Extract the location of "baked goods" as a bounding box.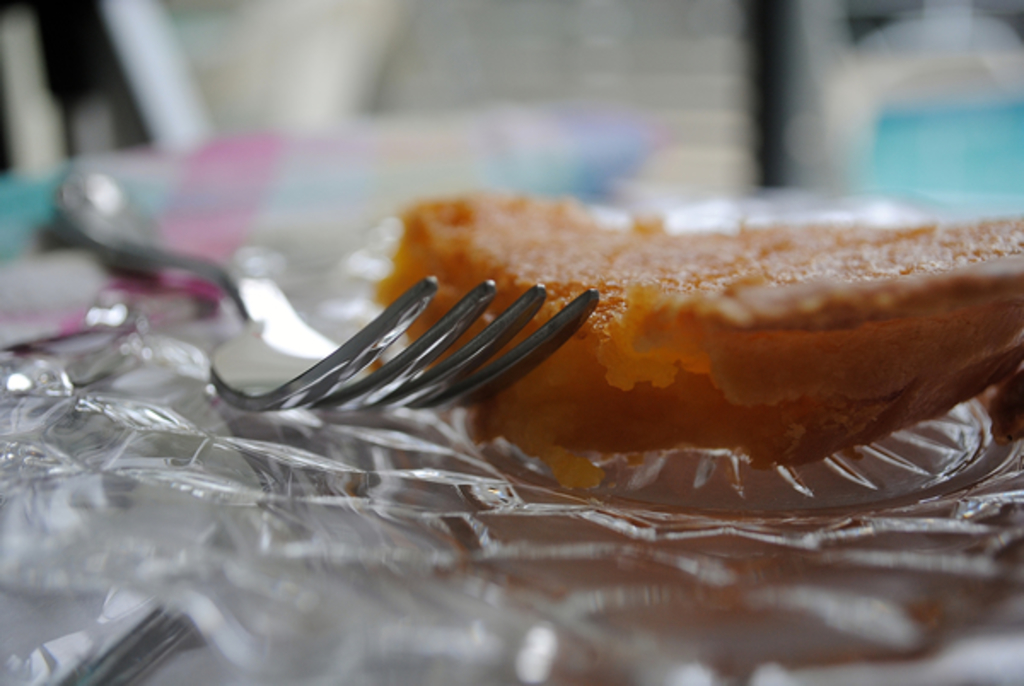
BBox(360, 184, 1022, 490).
